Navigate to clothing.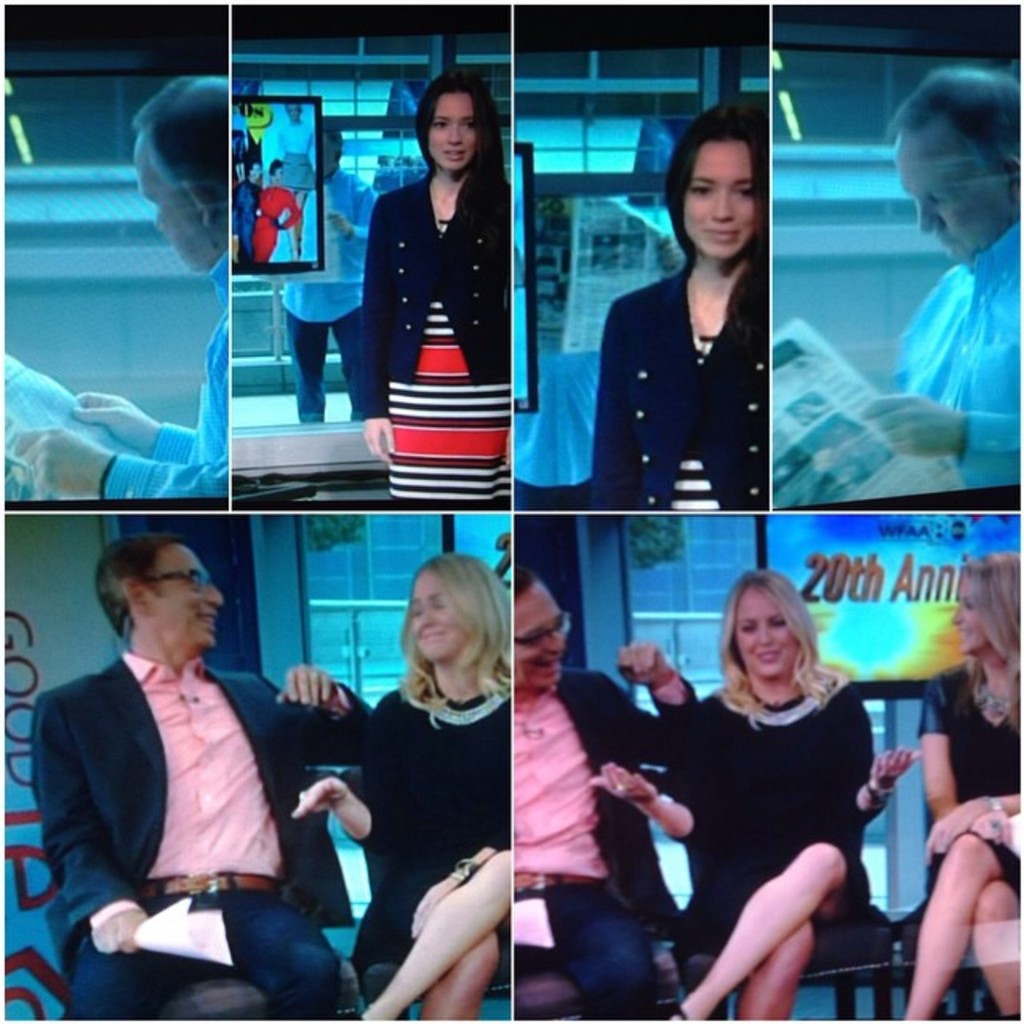
Navigation target: (left=347, top=678, right=509, bottom=984).
